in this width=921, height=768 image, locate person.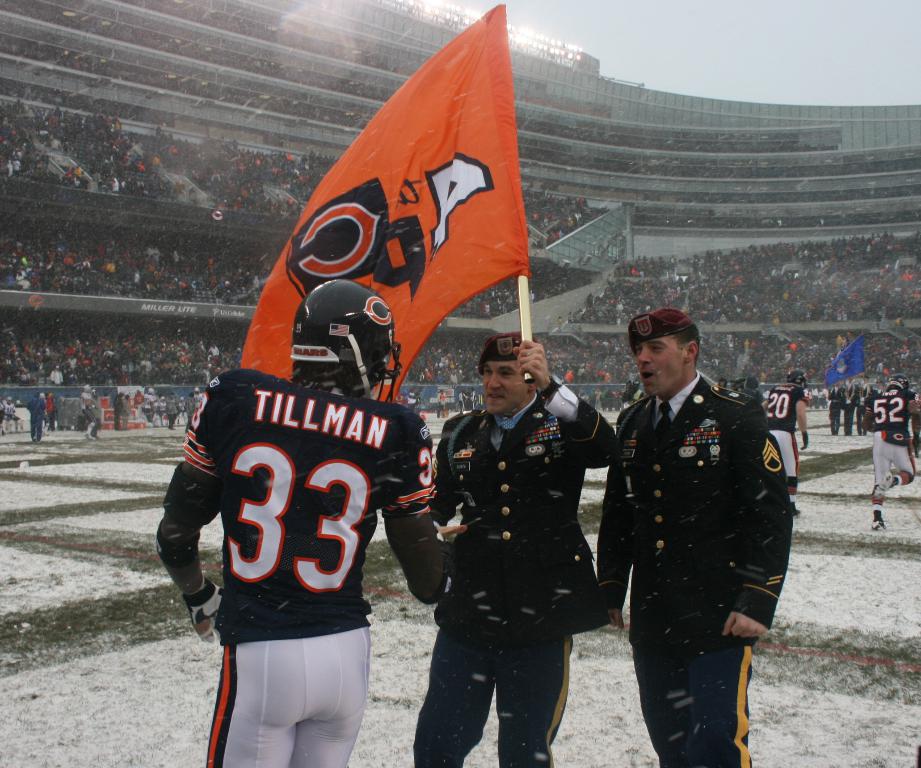
Bounding box: rect(155, 278, 469, 767).
